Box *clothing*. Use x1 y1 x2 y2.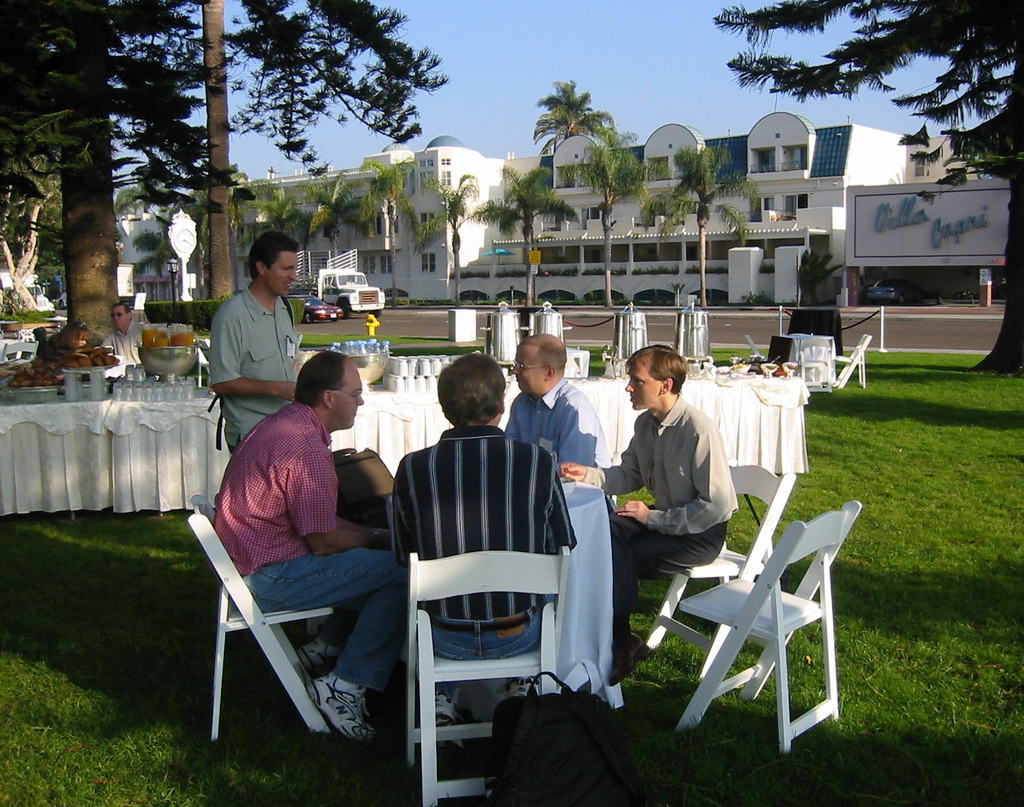
500 378 609 464.
